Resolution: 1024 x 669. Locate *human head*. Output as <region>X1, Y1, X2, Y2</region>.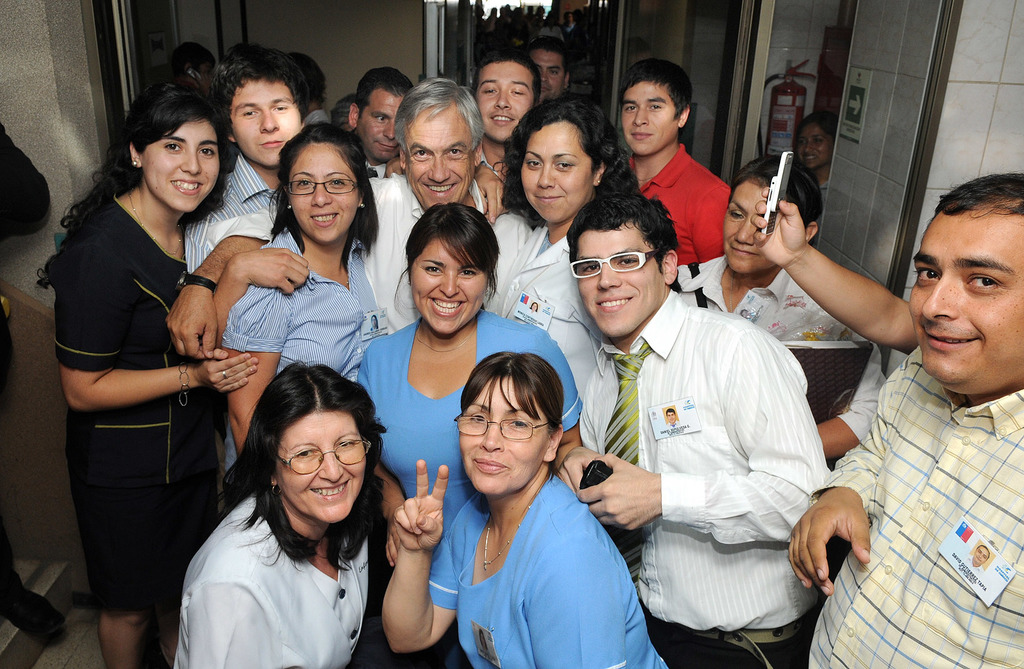
<region>348, 67, 415, 163</region>.
